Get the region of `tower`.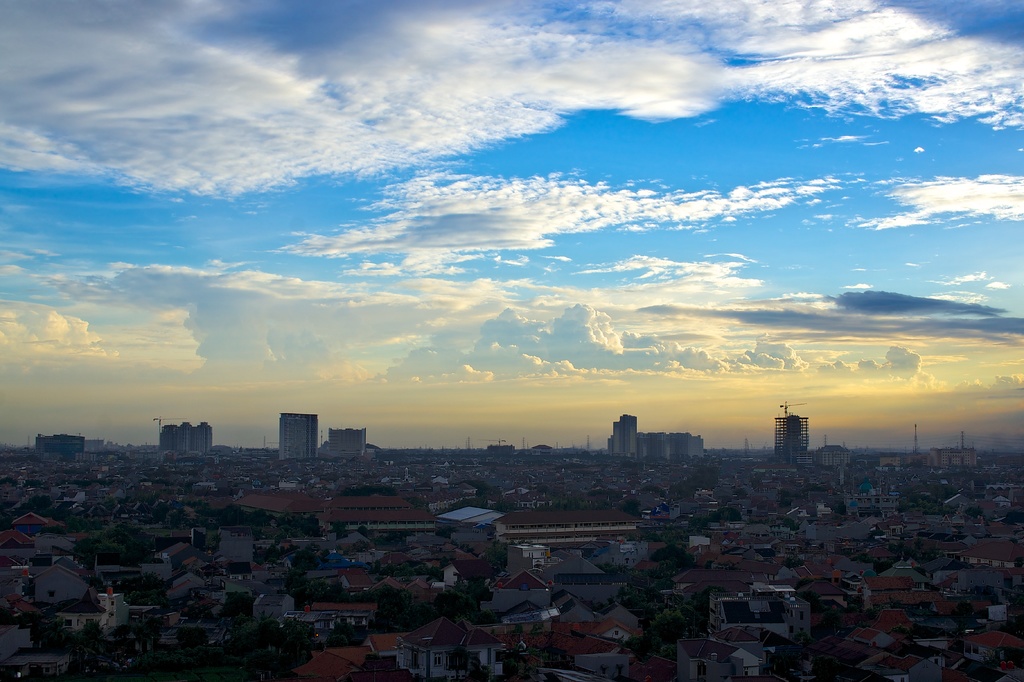
Rect(774, 402, 811, 457).
